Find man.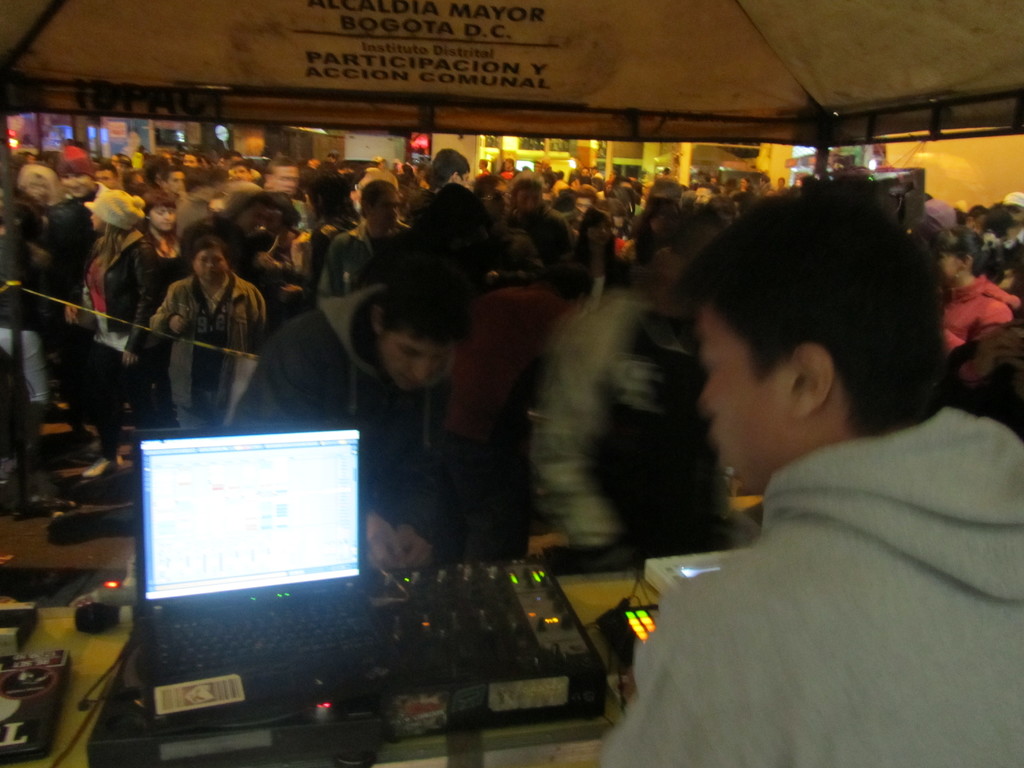
(593,196,1023,739).
